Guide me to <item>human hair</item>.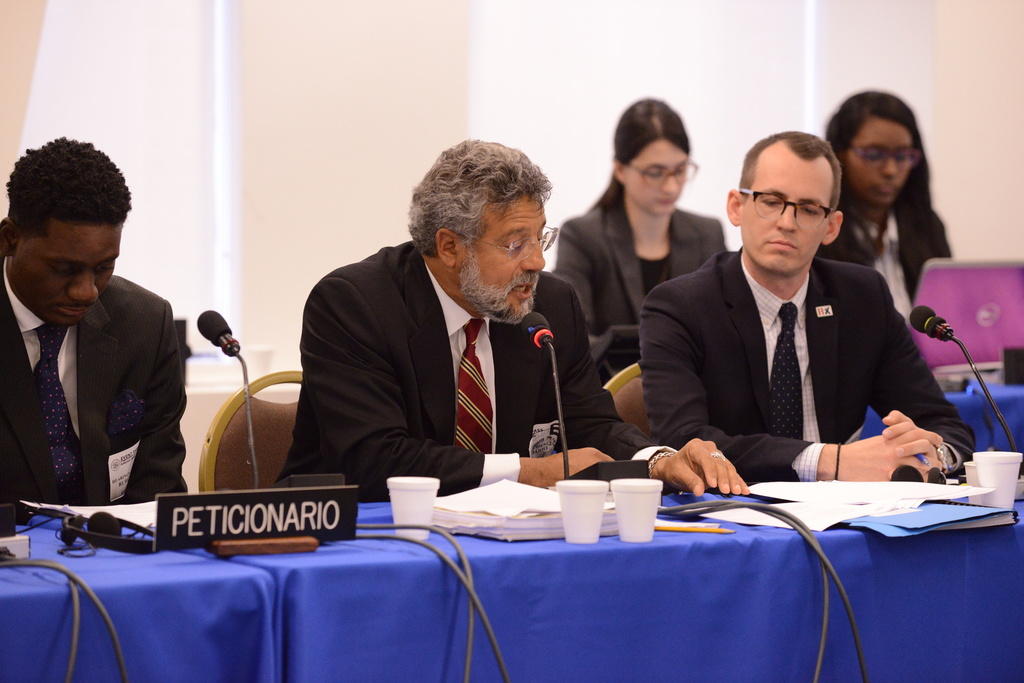
Guidance: box=[408, 134, 550, 257].
